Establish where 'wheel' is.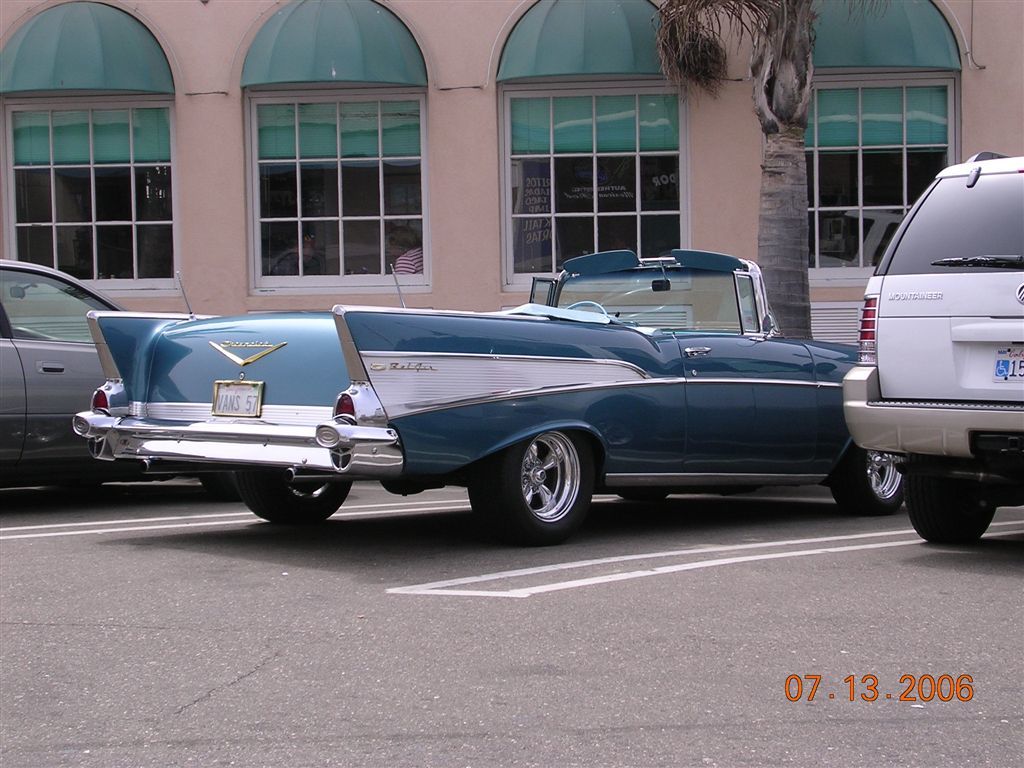
Established at pyautogui.locateOnScreen(904, 480, 998, 547).
